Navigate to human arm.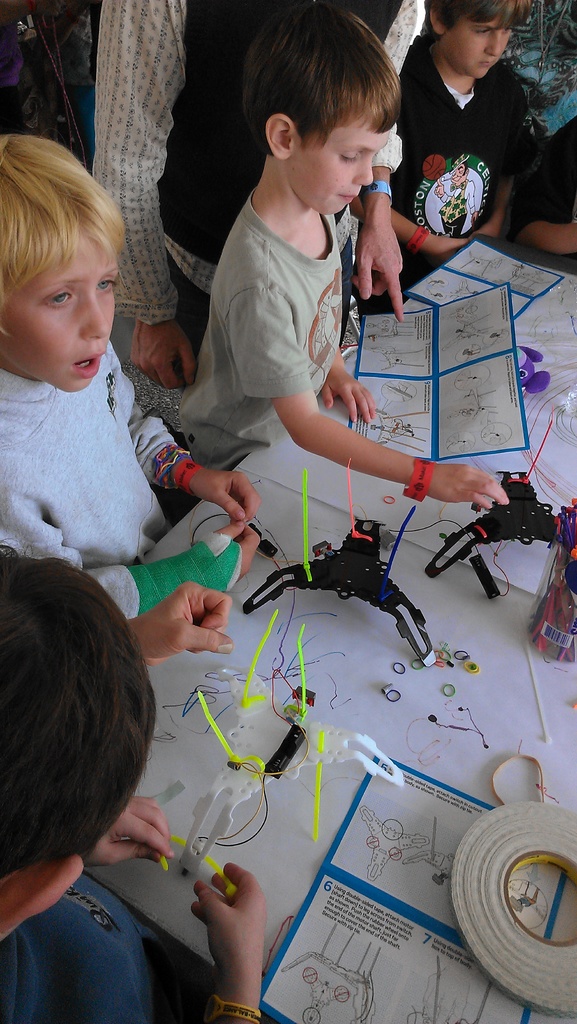
Navigation target: 503/118/576/261.
